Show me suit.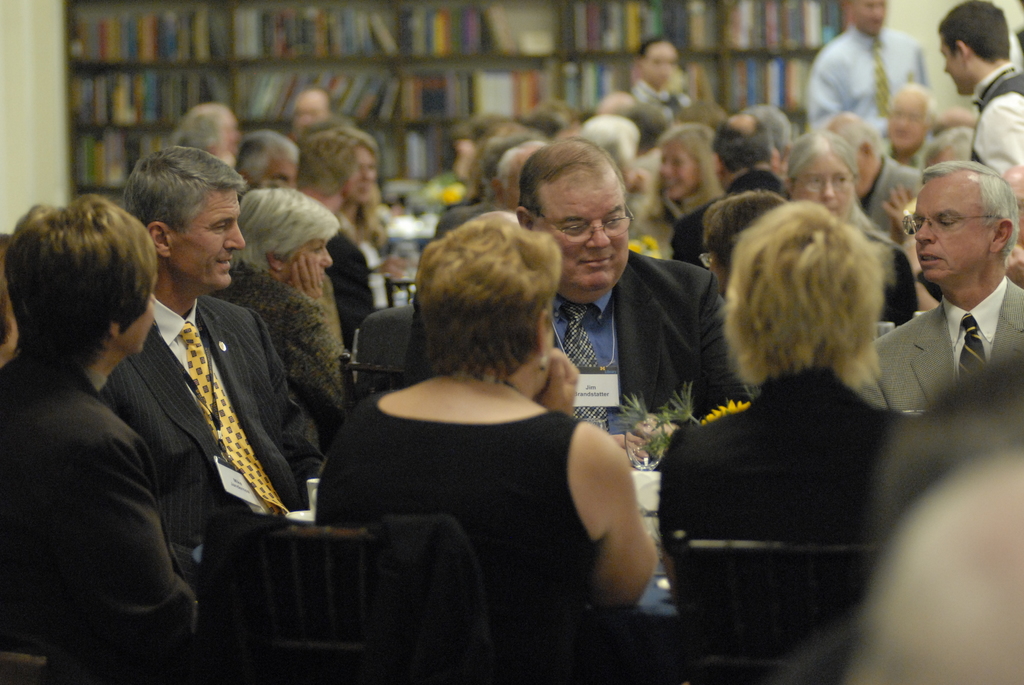
suit is here: [45, 194, 269, 649].
